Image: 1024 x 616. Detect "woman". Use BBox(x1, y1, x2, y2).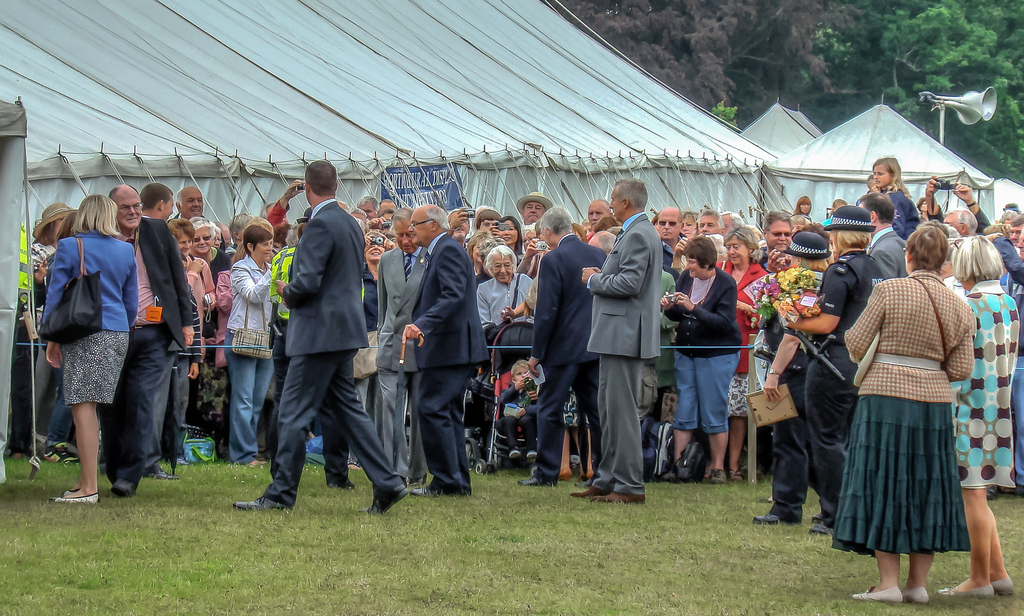
BBox(463, 232, 493, 279).
